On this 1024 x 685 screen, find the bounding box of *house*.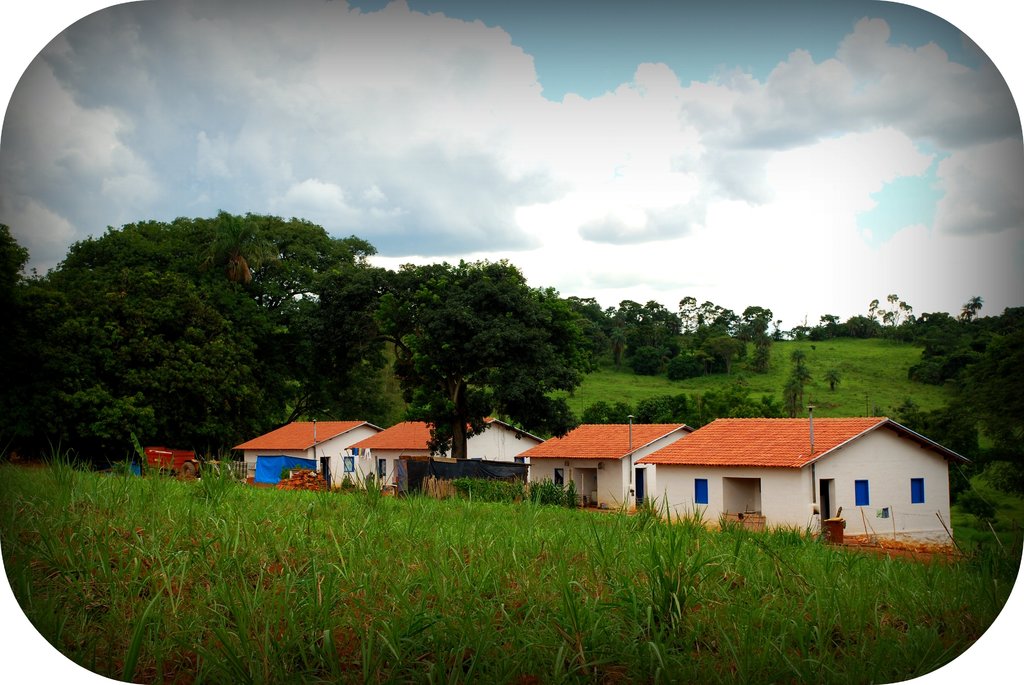
Bounding box: BBox(343, 418, 545, 494).
